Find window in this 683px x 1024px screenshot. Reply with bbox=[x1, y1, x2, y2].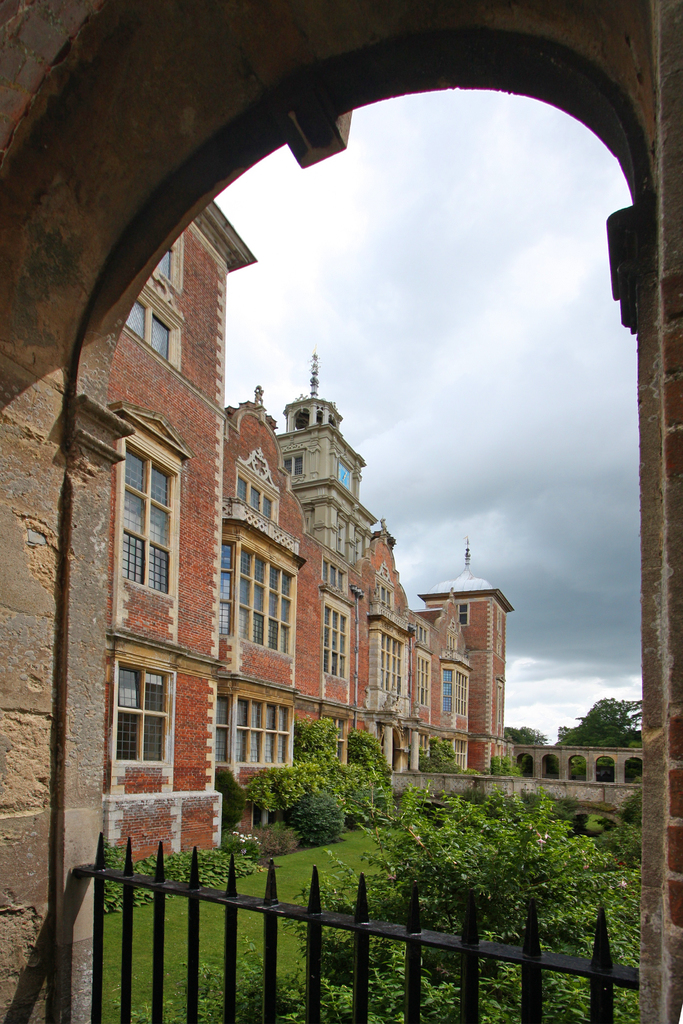
bbox=[413, 655, 430, 719].
